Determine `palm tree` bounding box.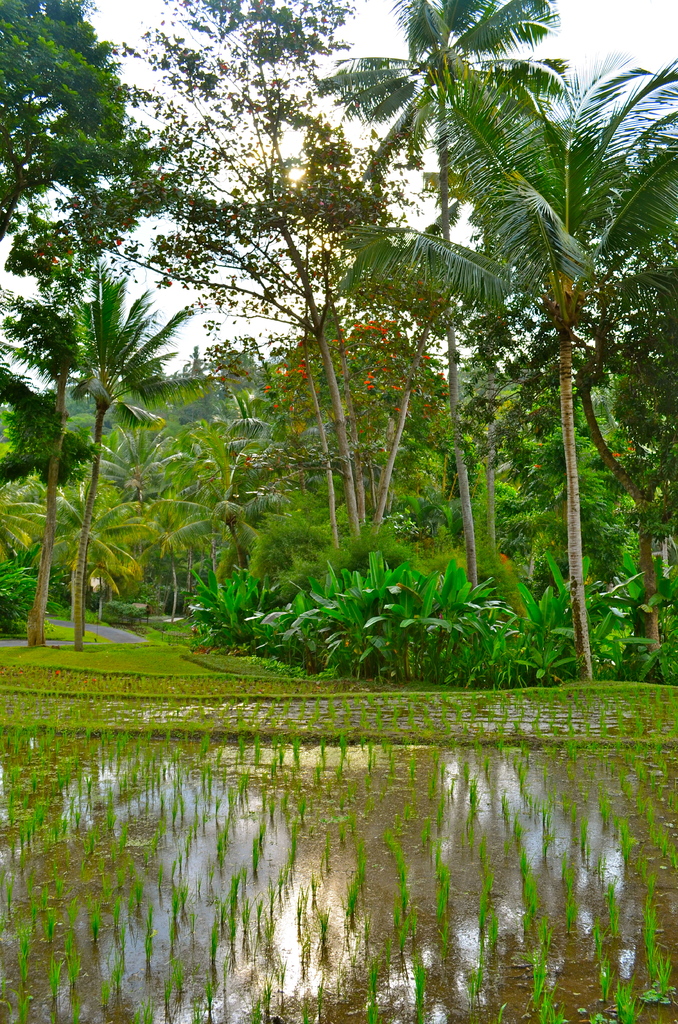
Determined: (x1=12, y1=185, x2=180, y2=633).
